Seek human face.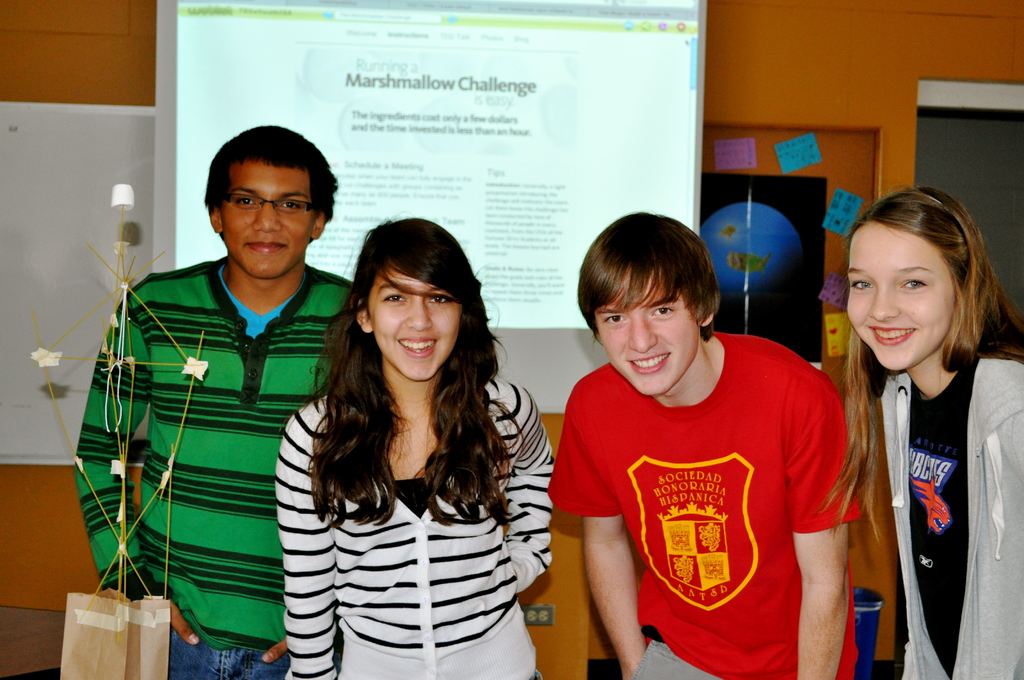
box(223, 163, 320, 275).
